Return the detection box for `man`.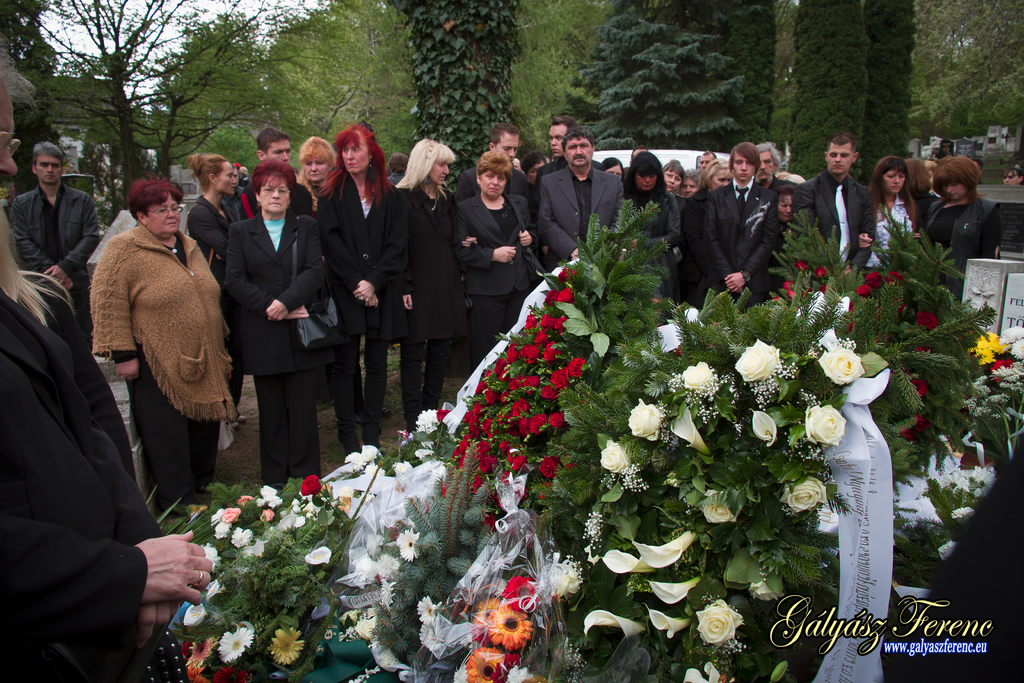
box=[441, 125, 540, 192].
